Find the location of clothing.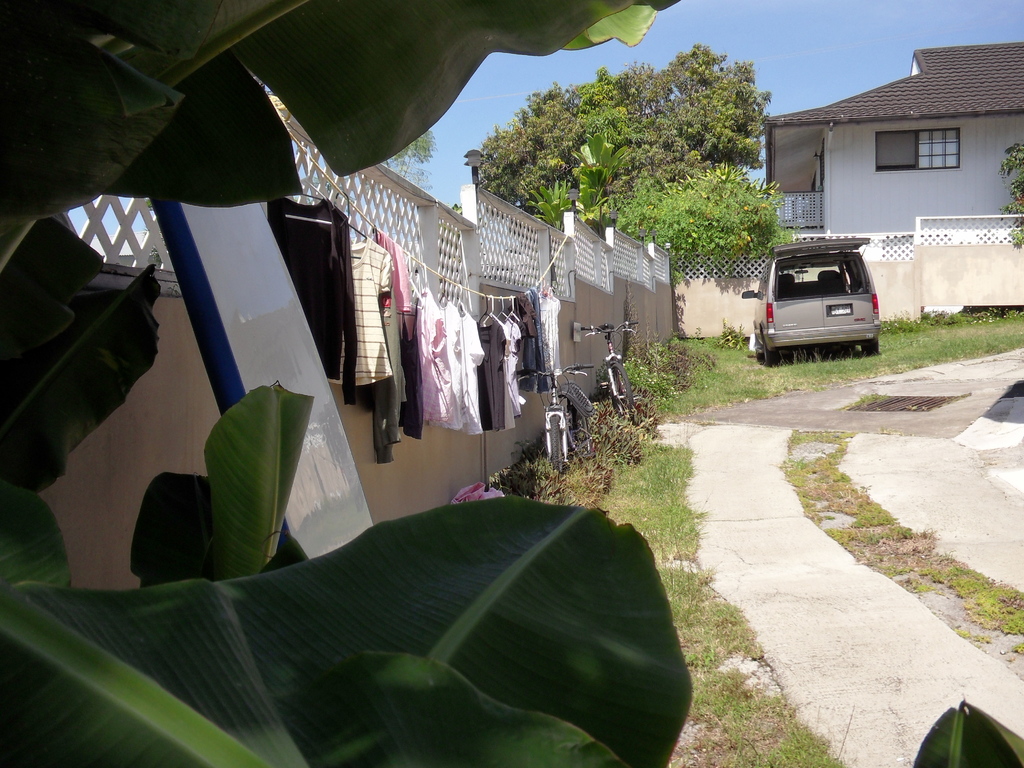
Location: [x1=500, y1=323, x2=534, y2=411].
